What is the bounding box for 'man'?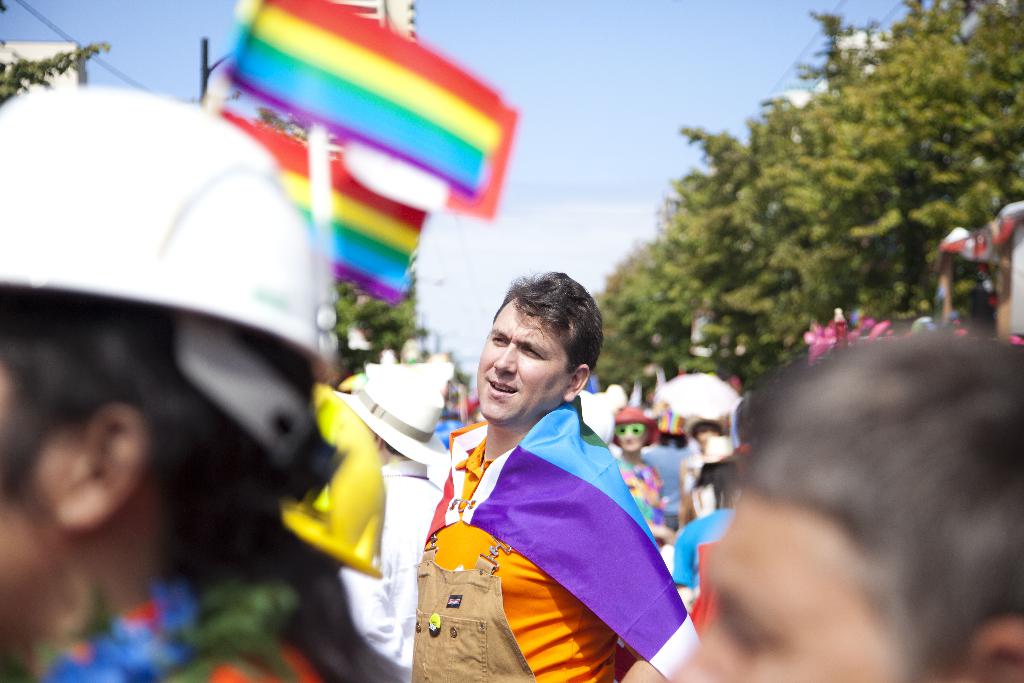
BBox(395, 274, 689, 682).
